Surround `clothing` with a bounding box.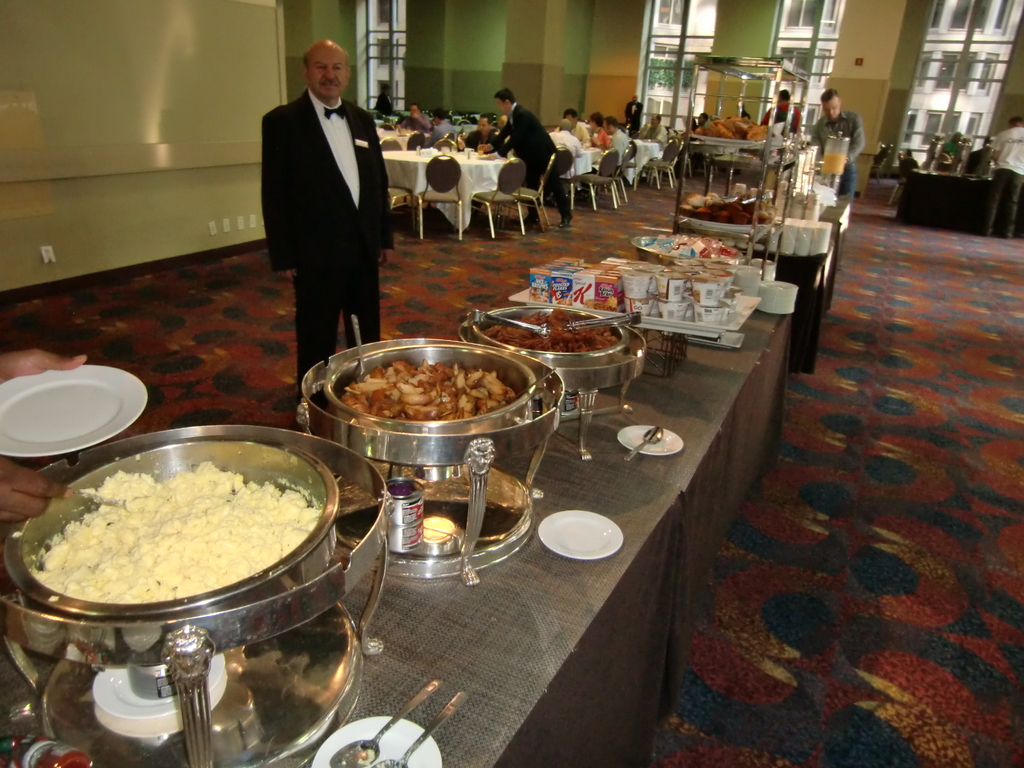
<region>461, 127, 499, 152</region>.
